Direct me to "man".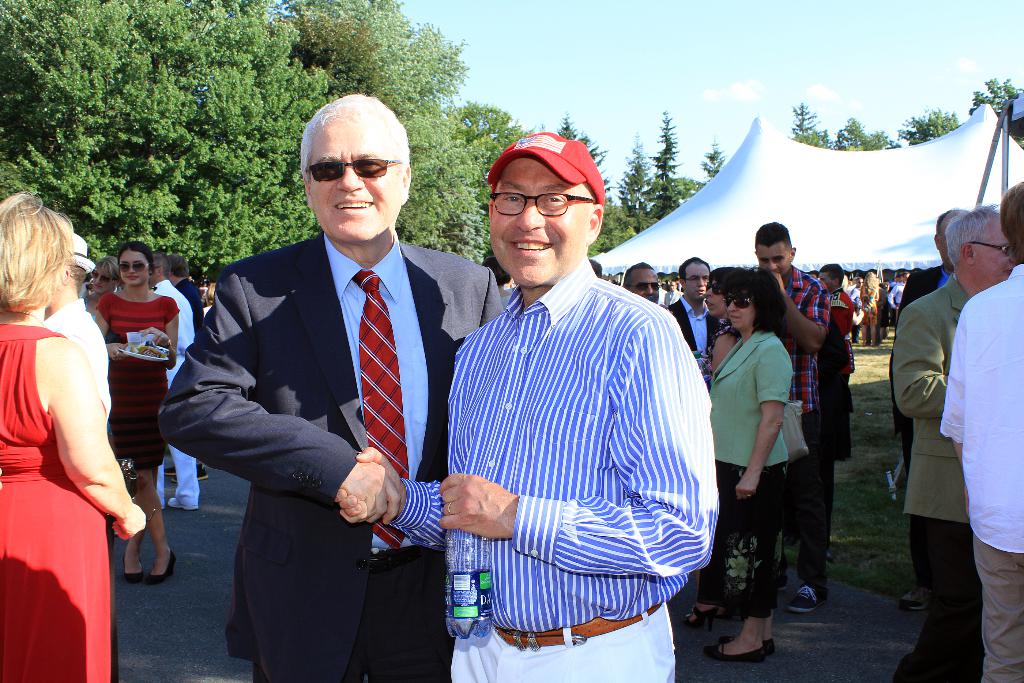
Direction: locate(171, 251, 204, 330).
